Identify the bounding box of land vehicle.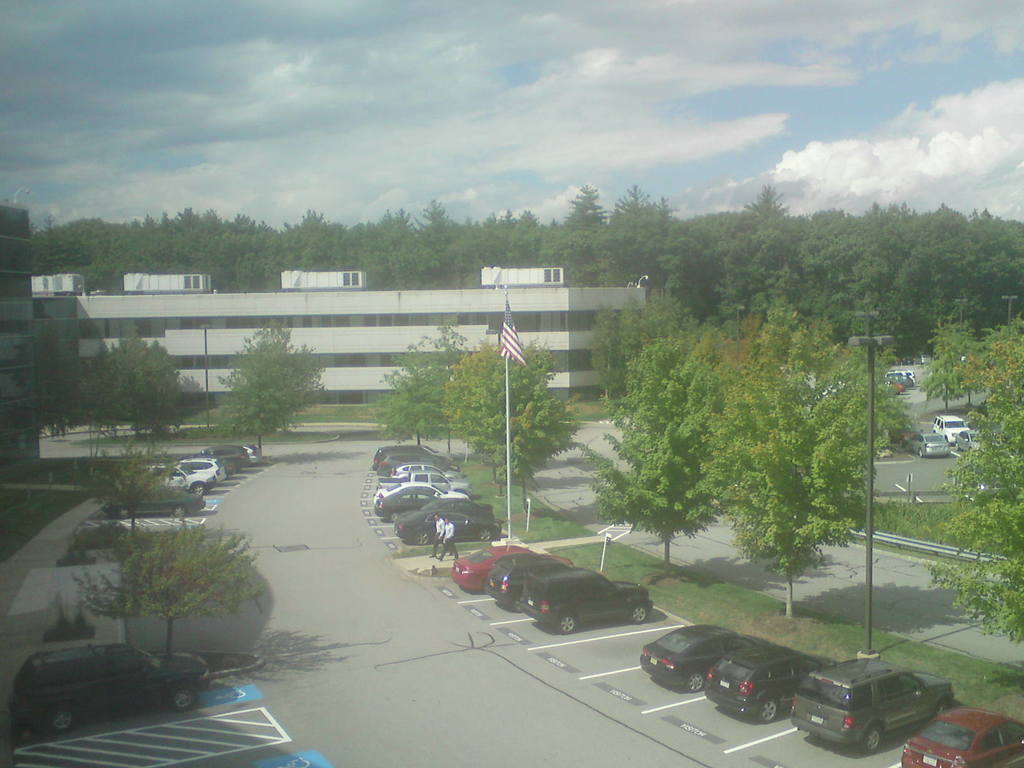
385,474,463,490.
